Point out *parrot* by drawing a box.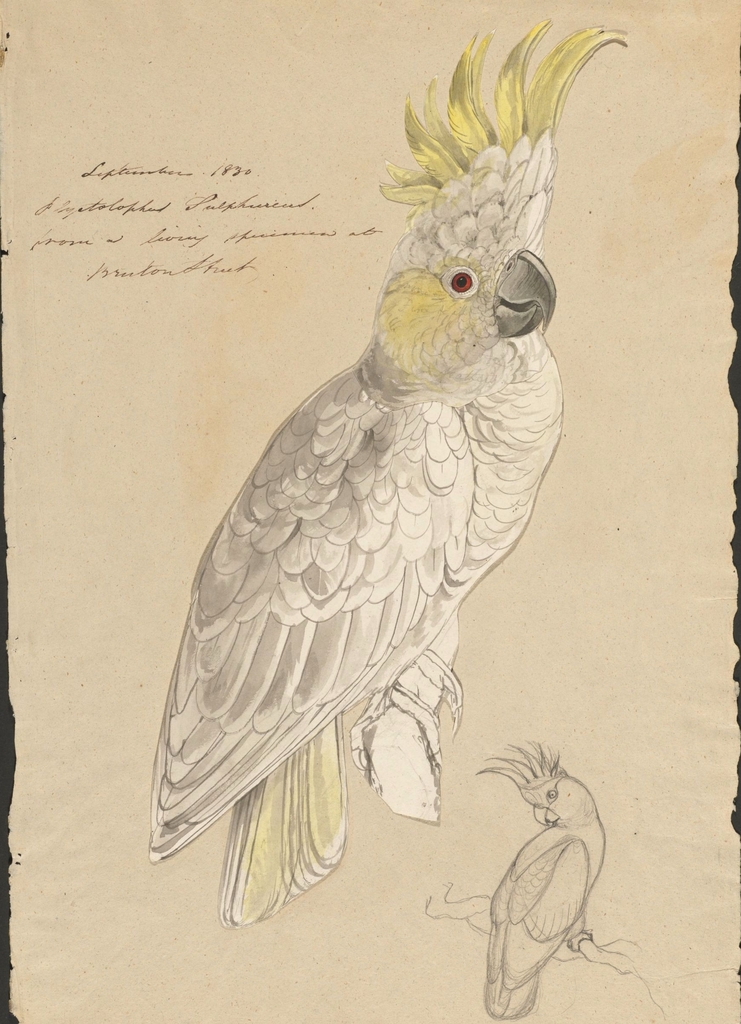
[480, 740, 607, 1017].
